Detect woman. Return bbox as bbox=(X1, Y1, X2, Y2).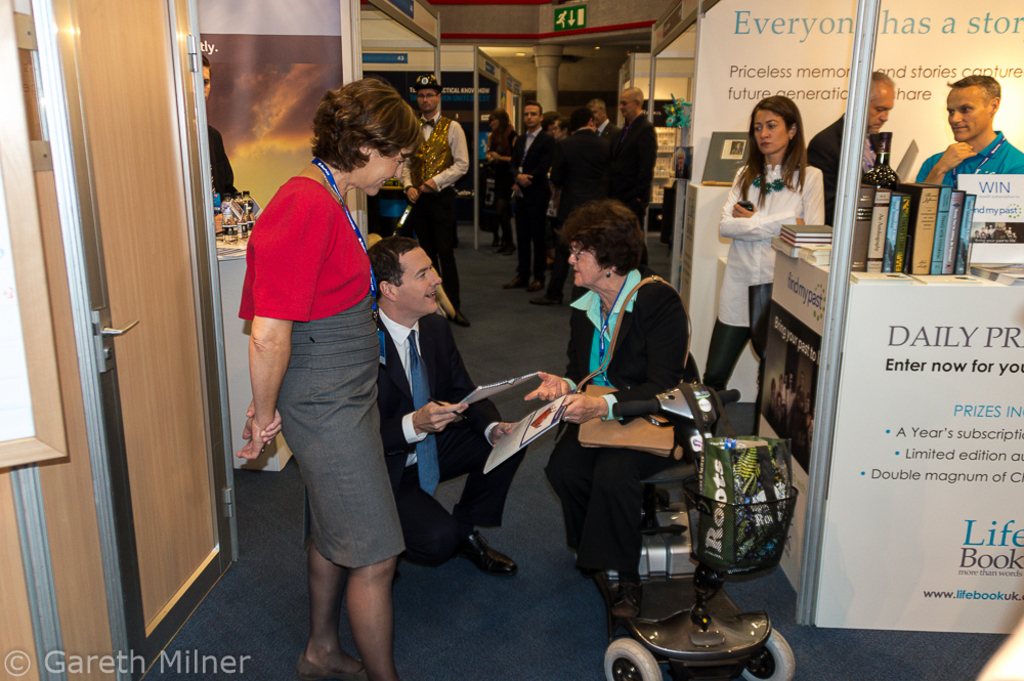
bbox=(238, 91, 423, 663).
